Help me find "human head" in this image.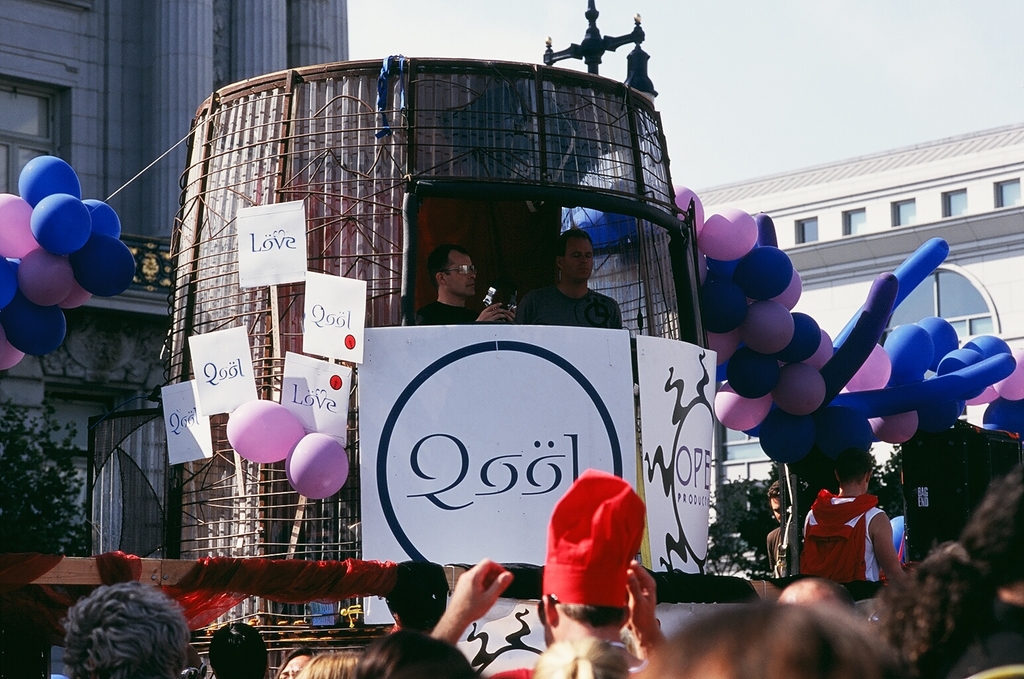
Found it: 430,246,480,298.
